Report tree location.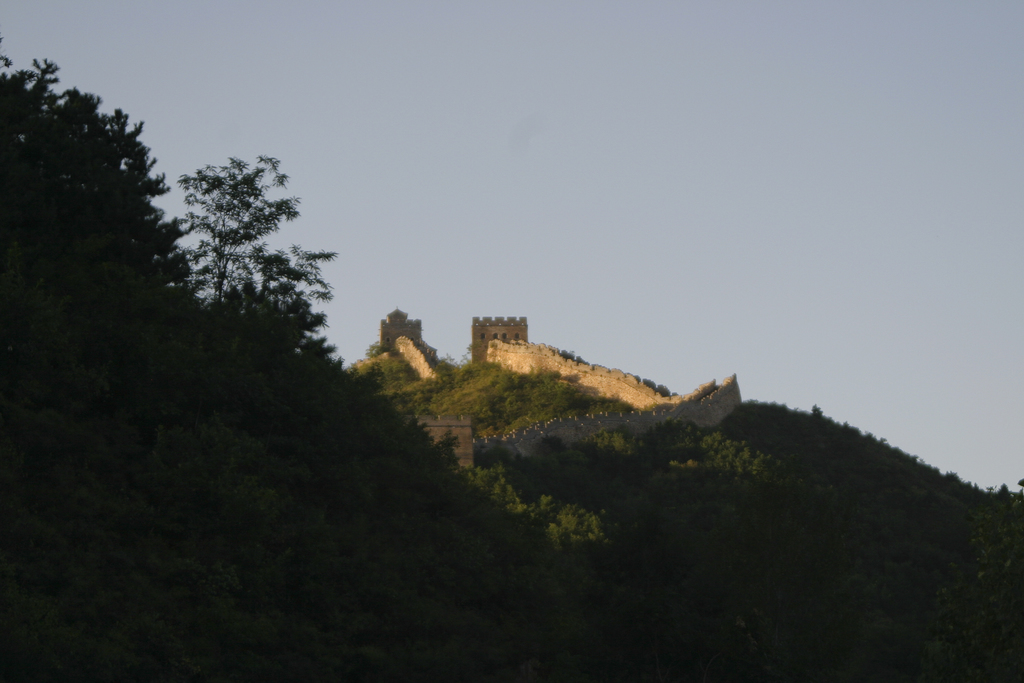
Report: (left=166, top=149, right=339, bottom=314).
